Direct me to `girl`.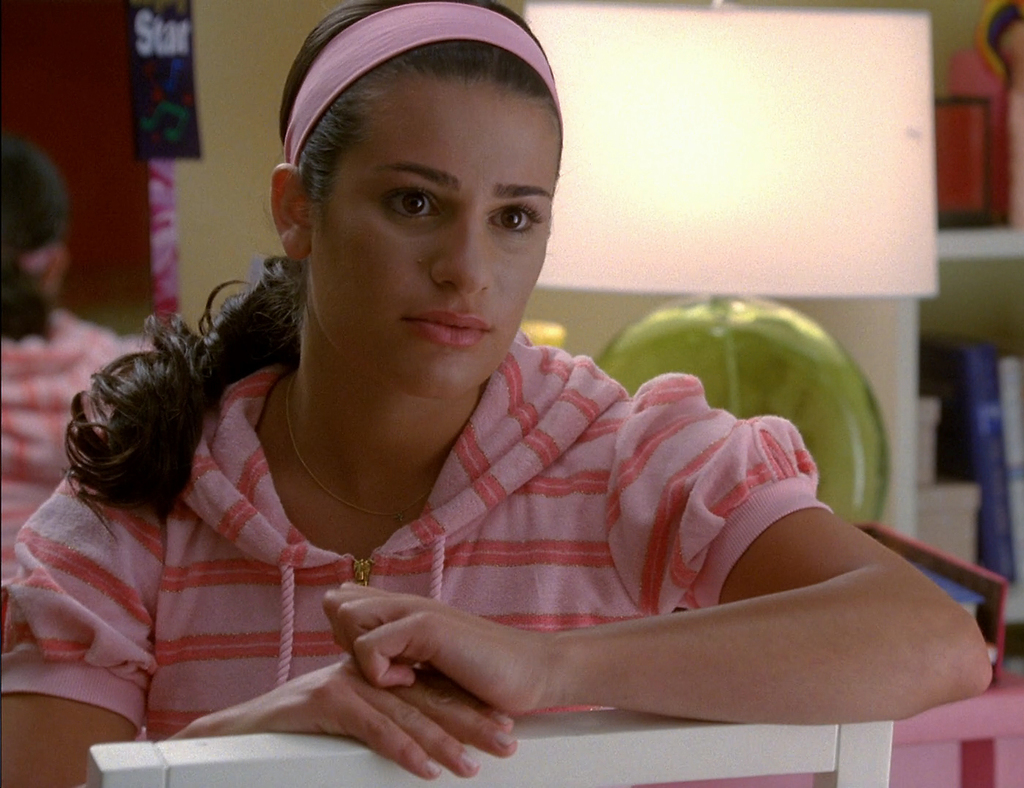
Direction: bbox(0, 0, 998, 787).
